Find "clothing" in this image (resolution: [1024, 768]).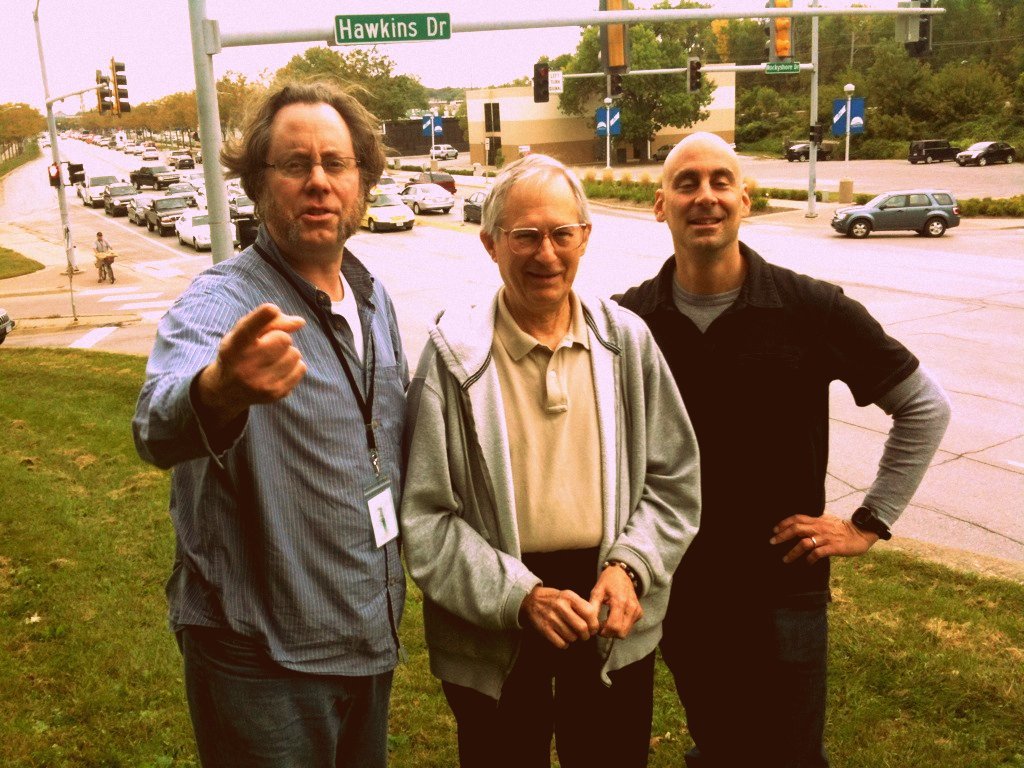
box=[626, 188, 907, 730].
